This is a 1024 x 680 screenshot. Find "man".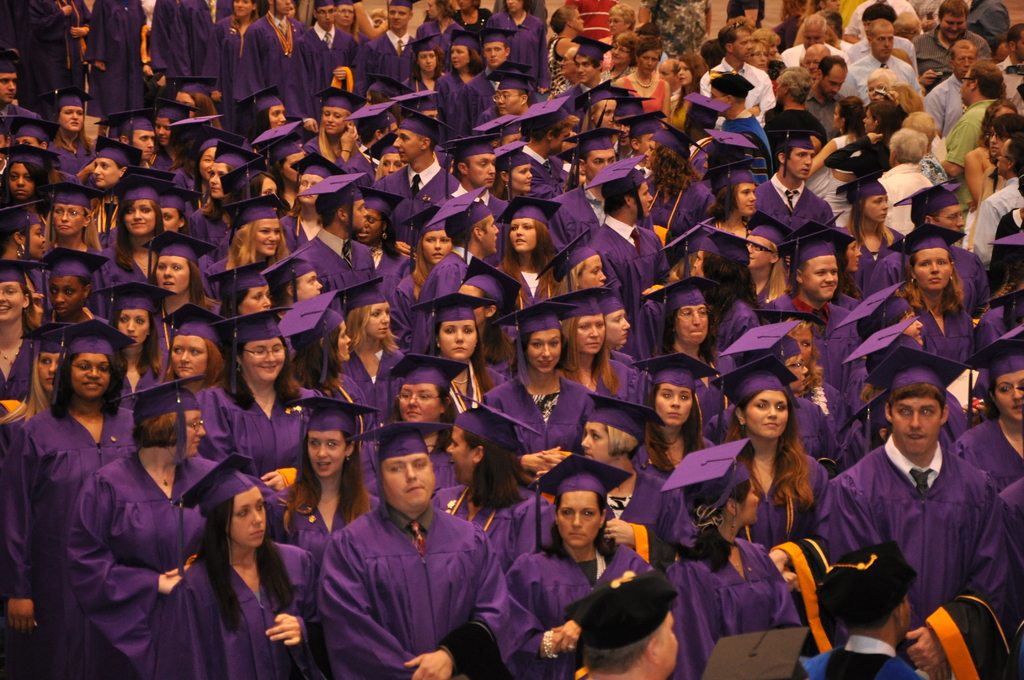
Bounding box: region(506, 93, 571, 202).
